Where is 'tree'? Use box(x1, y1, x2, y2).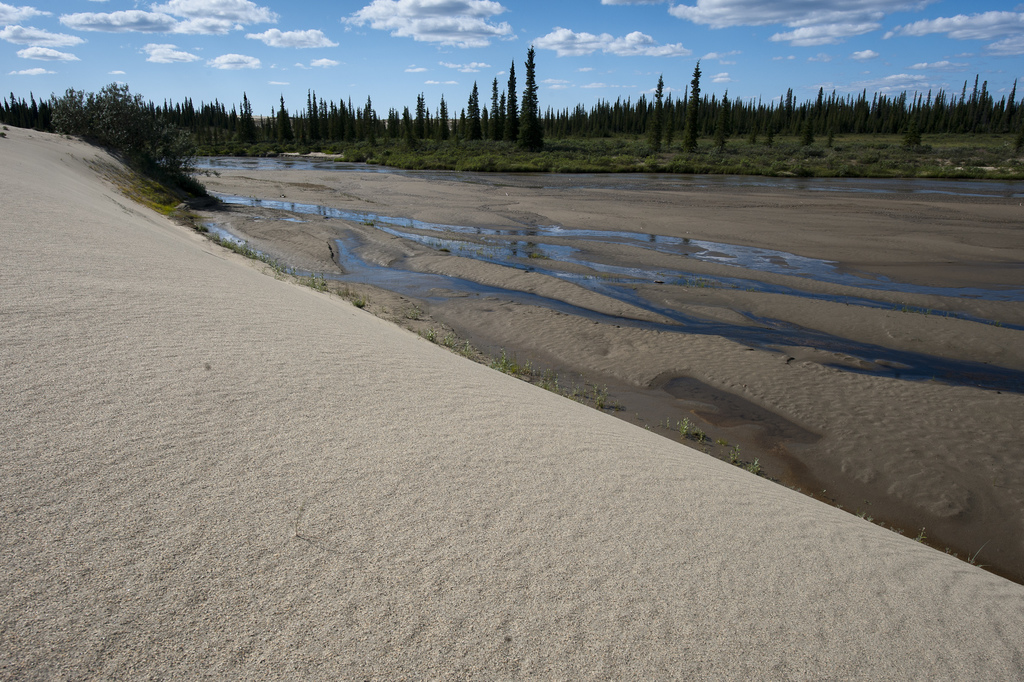
box(712, 94, 728, 147).
